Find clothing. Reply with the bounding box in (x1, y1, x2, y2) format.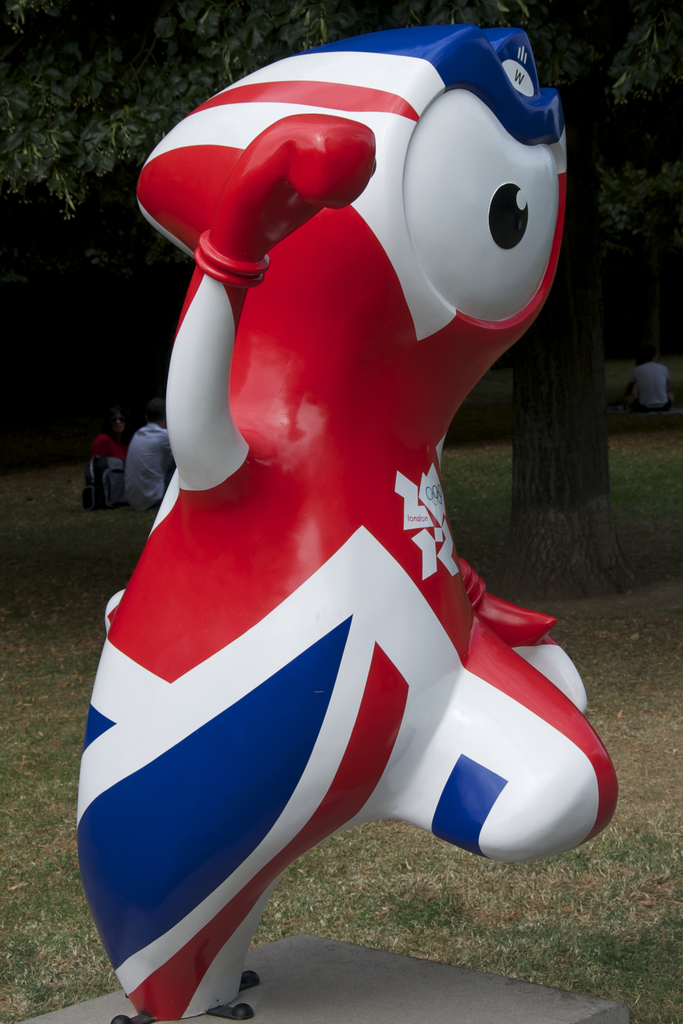
(626, 359, 672, 412).
